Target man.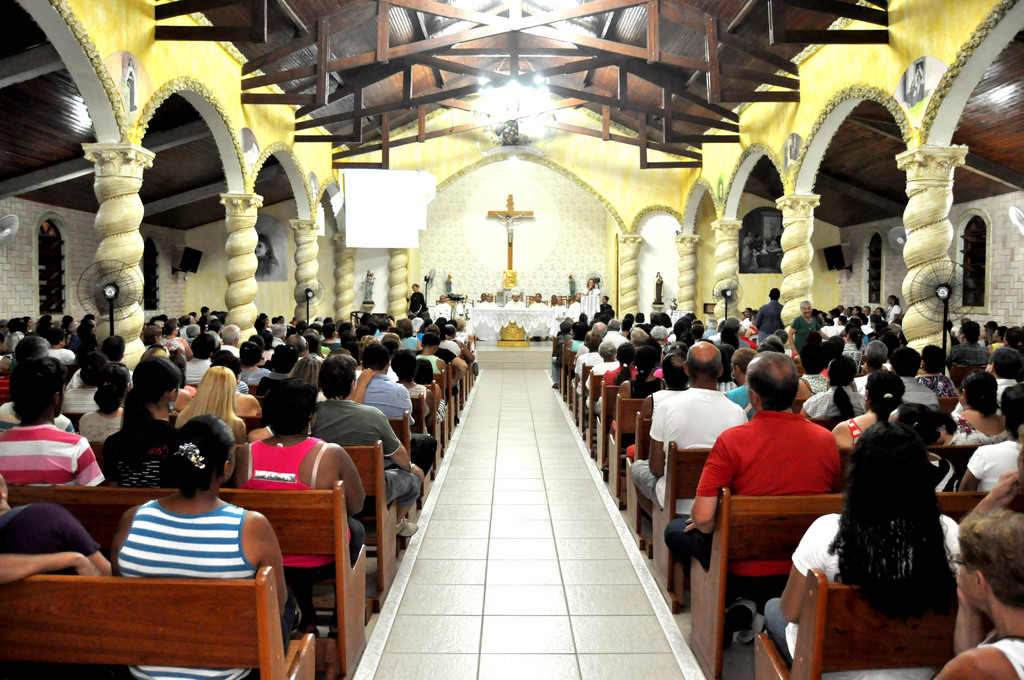
Target region: detection(0, 478, 113, 581).
